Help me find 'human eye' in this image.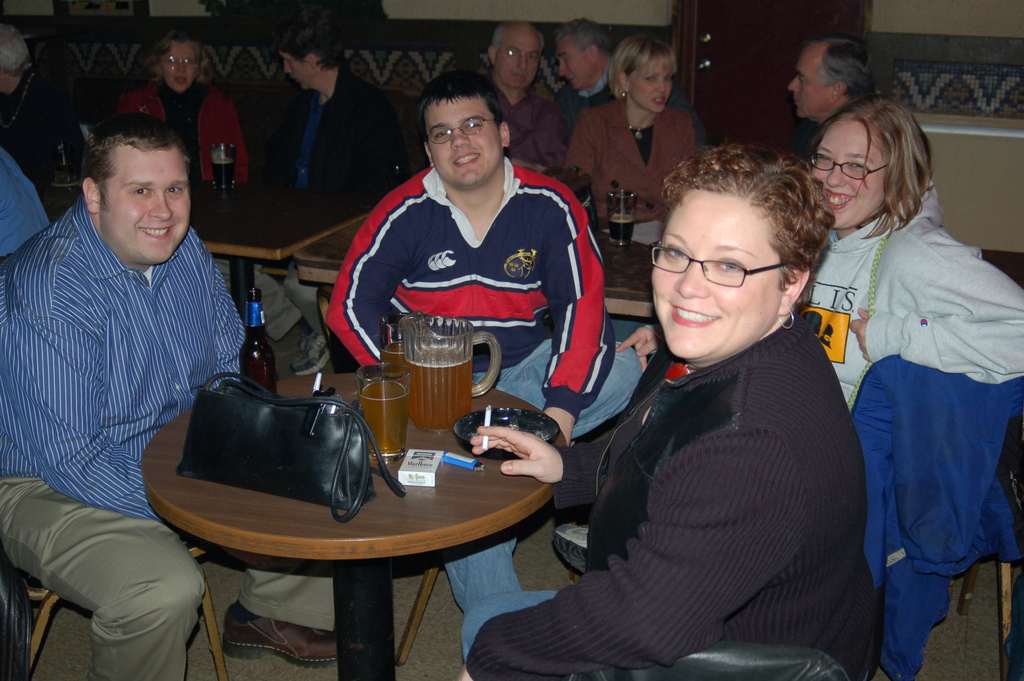
Found it: left=848, top=161, right=869, bottom=175.
